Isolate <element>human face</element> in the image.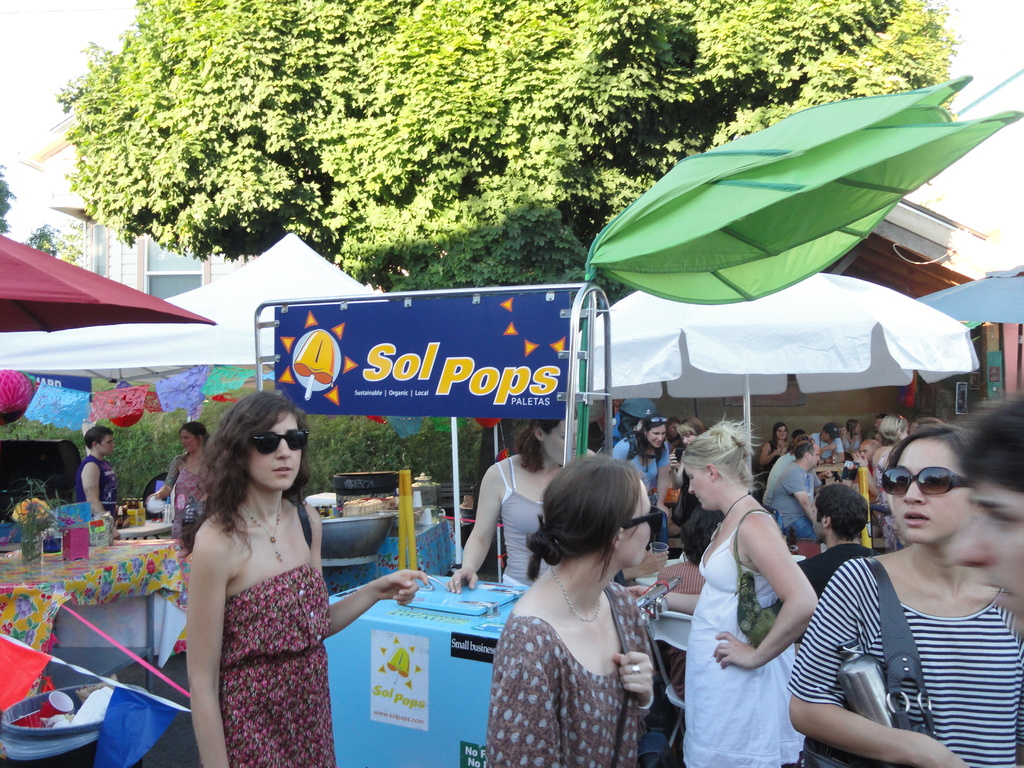
Isolated region: <box>182,429,197,450</box>.
